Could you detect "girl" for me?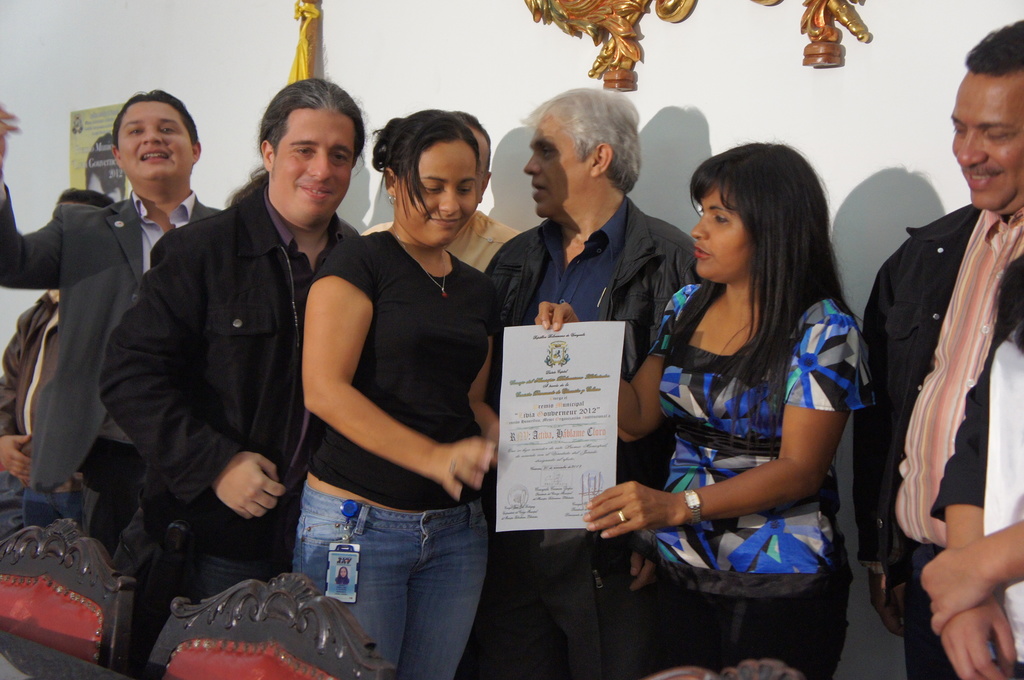
Detection result: (x1=534, y1=143, x2=873, y2=679).
